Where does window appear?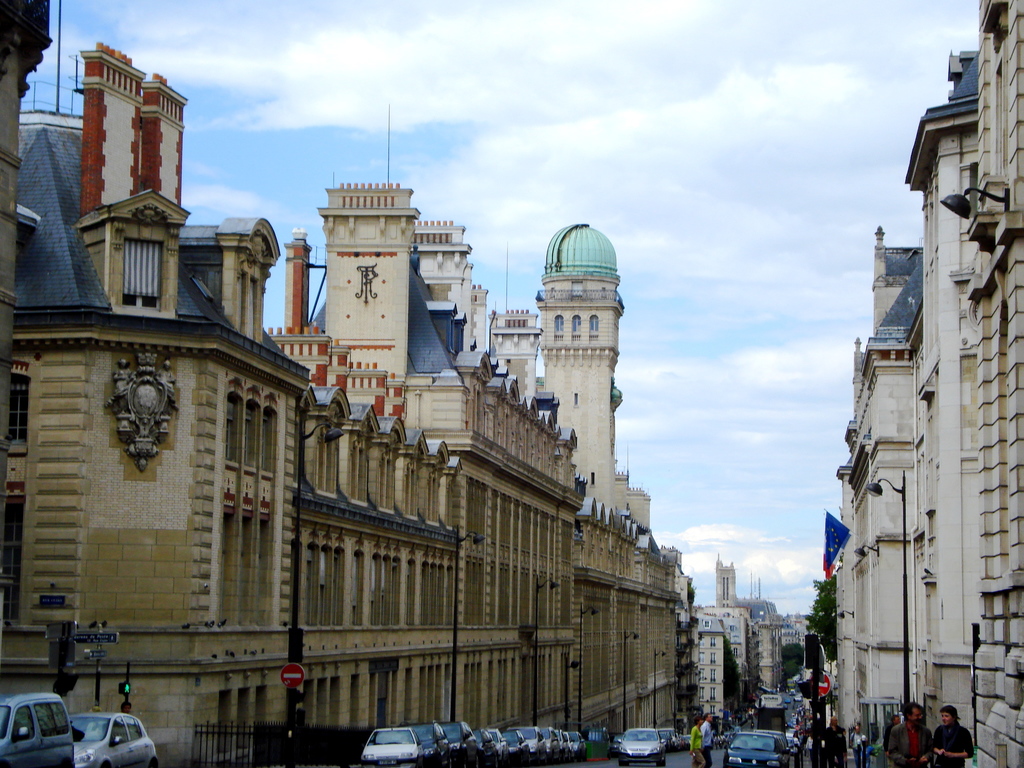
Appears at (701, 688, 705, 699).
